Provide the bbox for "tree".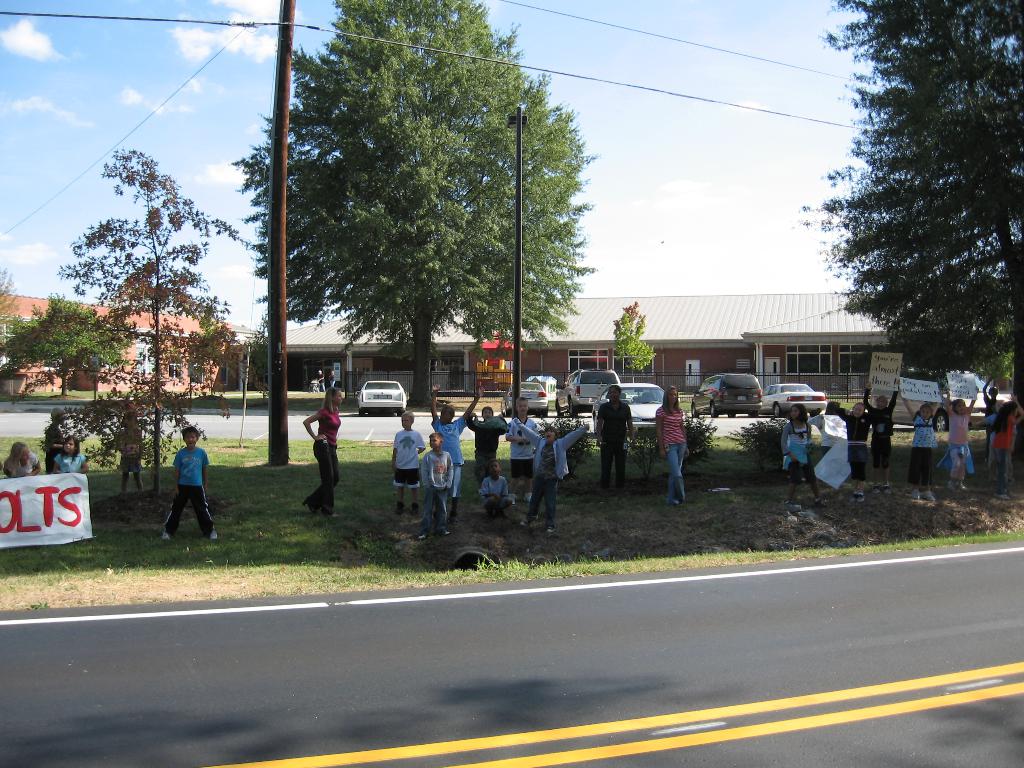
detection(789, 0, 1023, 410).
